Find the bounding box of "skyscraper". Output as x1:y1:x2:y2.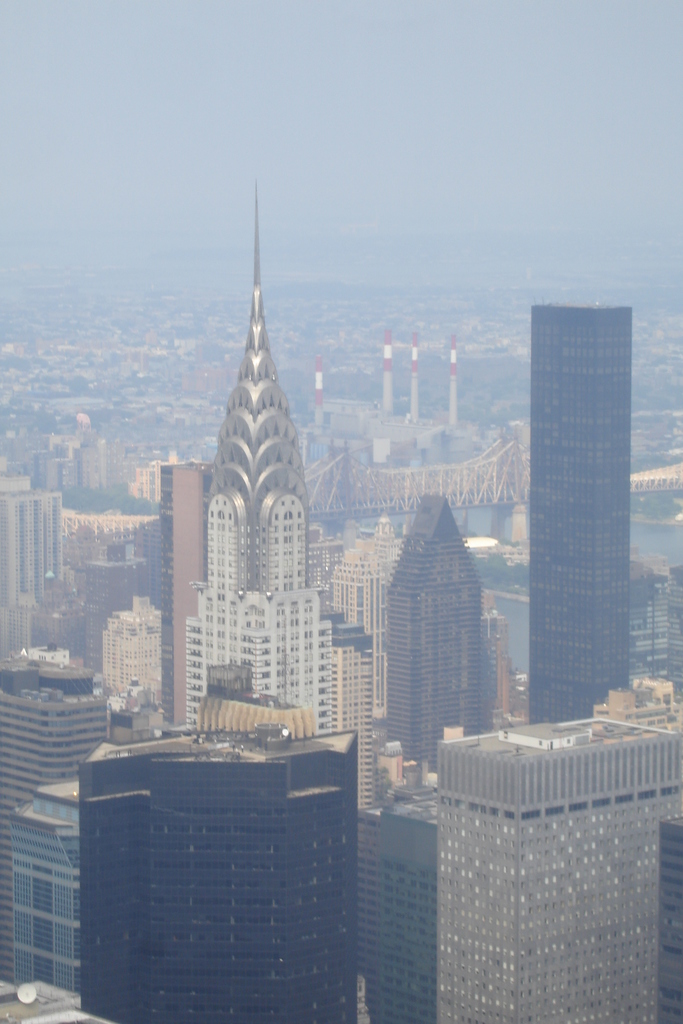
449:328:467:431.
